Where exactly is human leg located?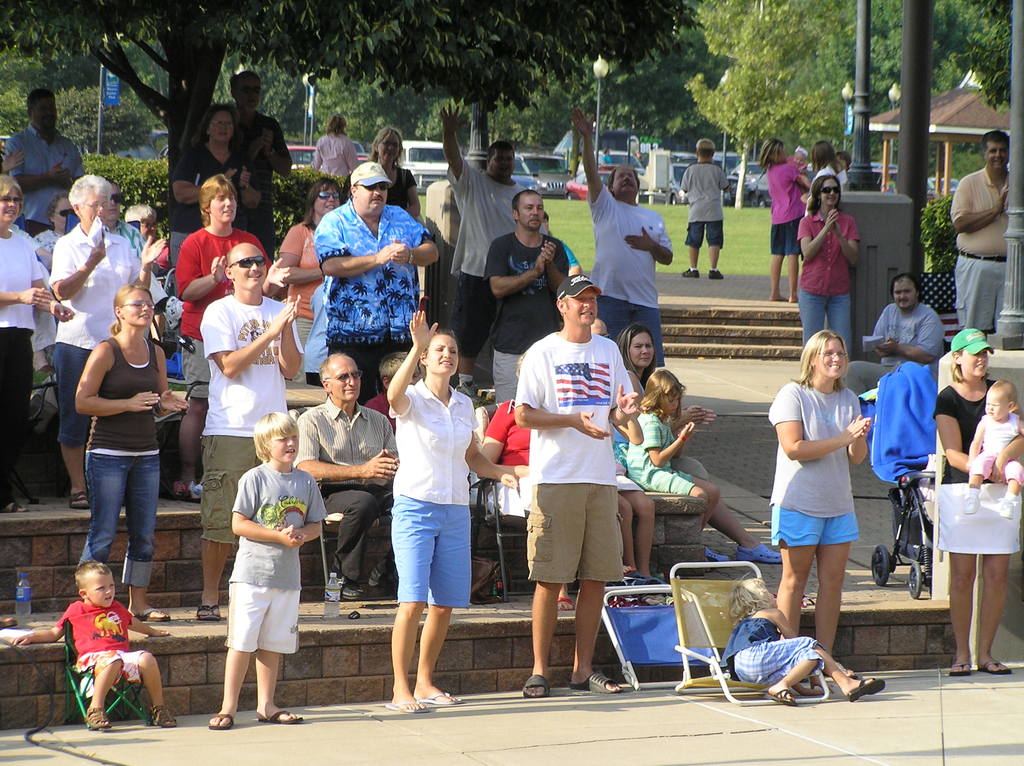
Its bounding box is left=82, top=435, right=131, bottom=562.
